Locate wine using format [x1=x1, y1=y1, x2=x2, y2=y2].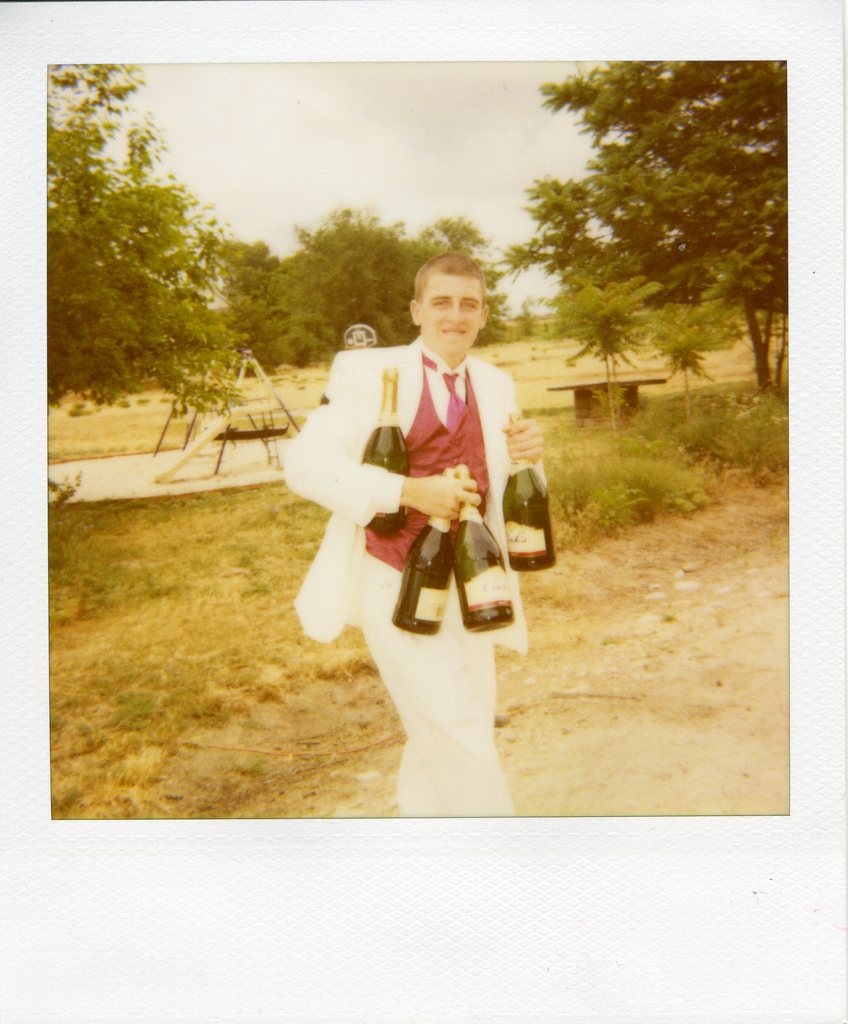
[x1=493, y1=407, x2=557, y2=571].
